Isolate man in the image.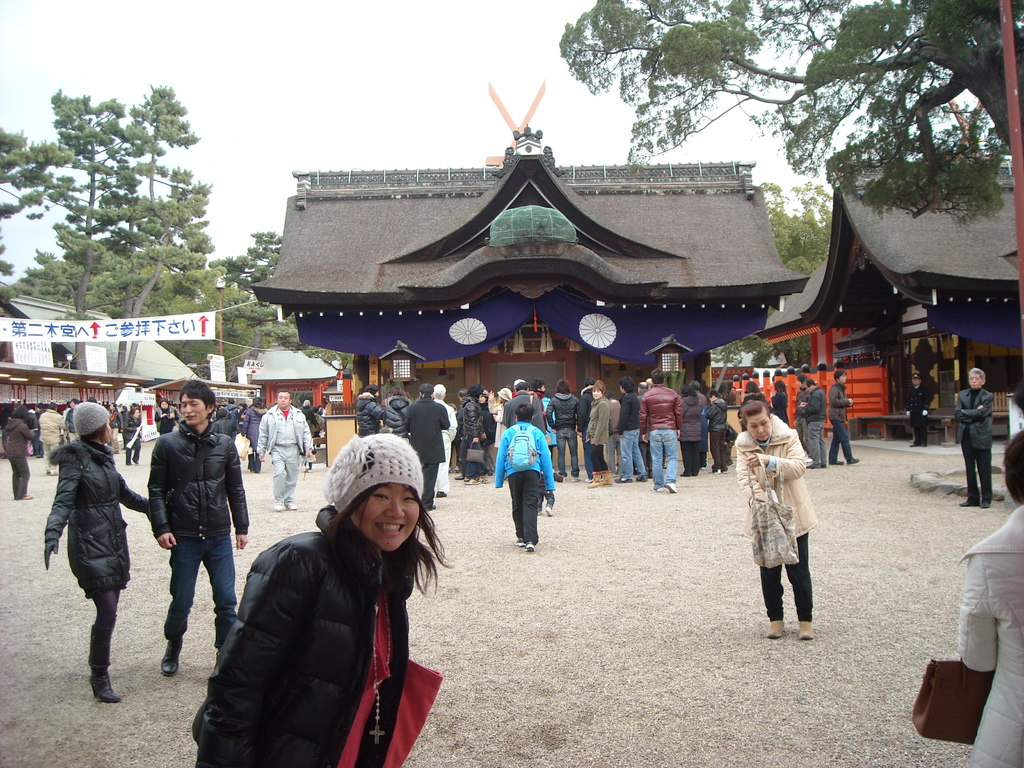
Isolated region: detection(255, 387, 314, 511).
